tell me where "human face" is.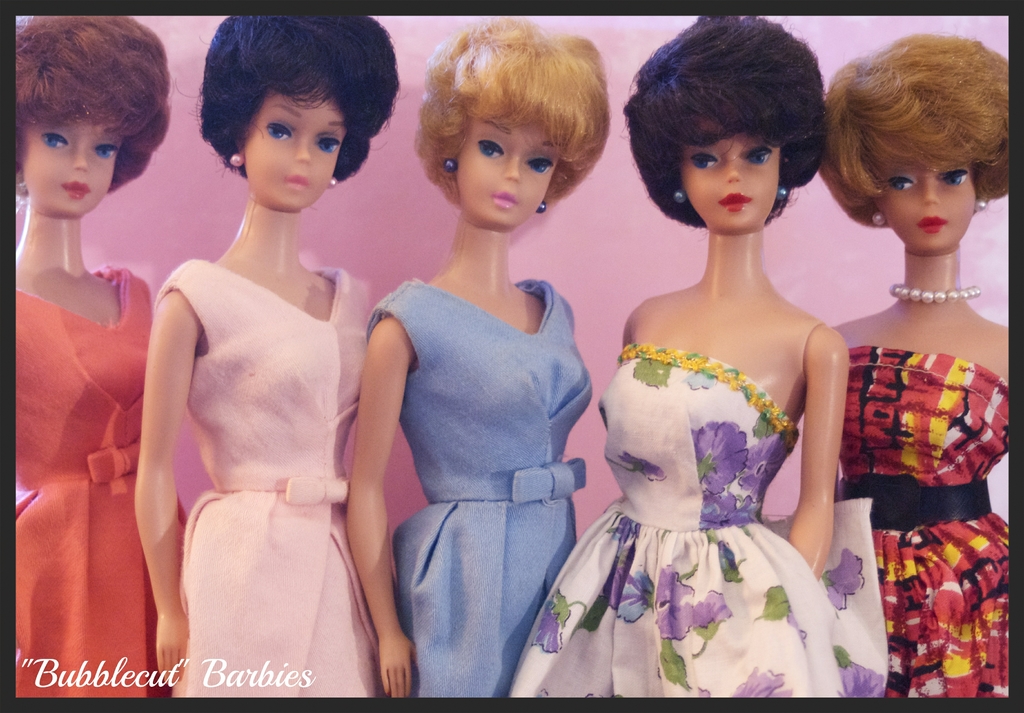
"human face" is at BBox(885, 162, 975, 254).
